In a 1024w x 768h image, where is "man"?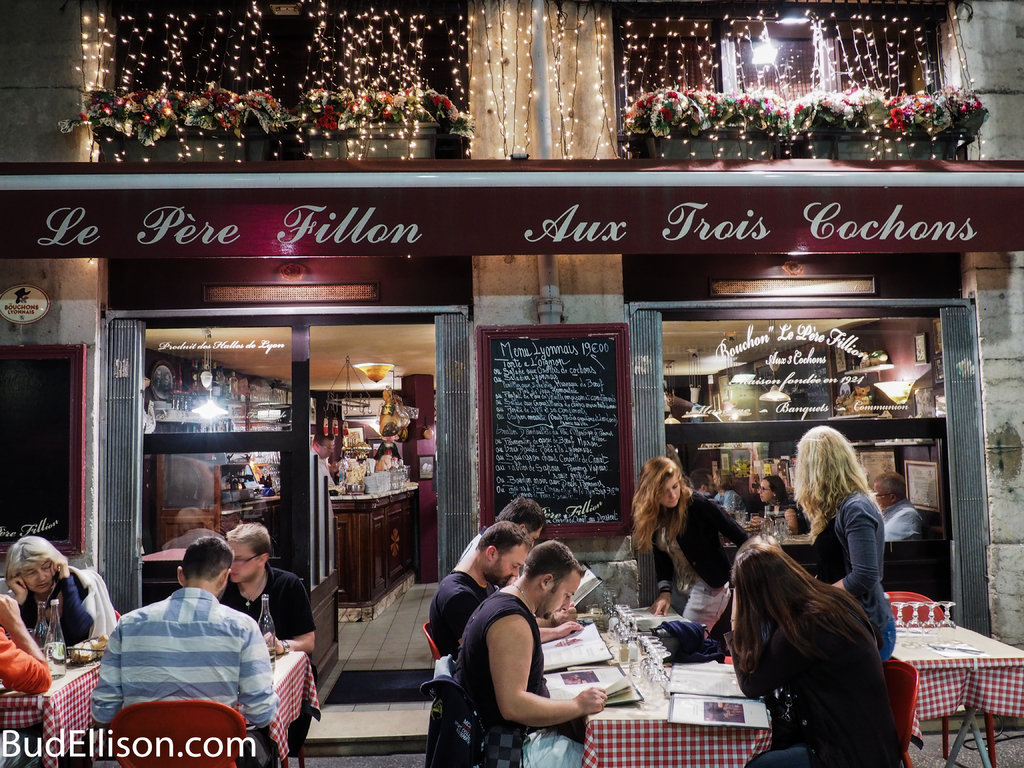
88, 550, 282, 760.
